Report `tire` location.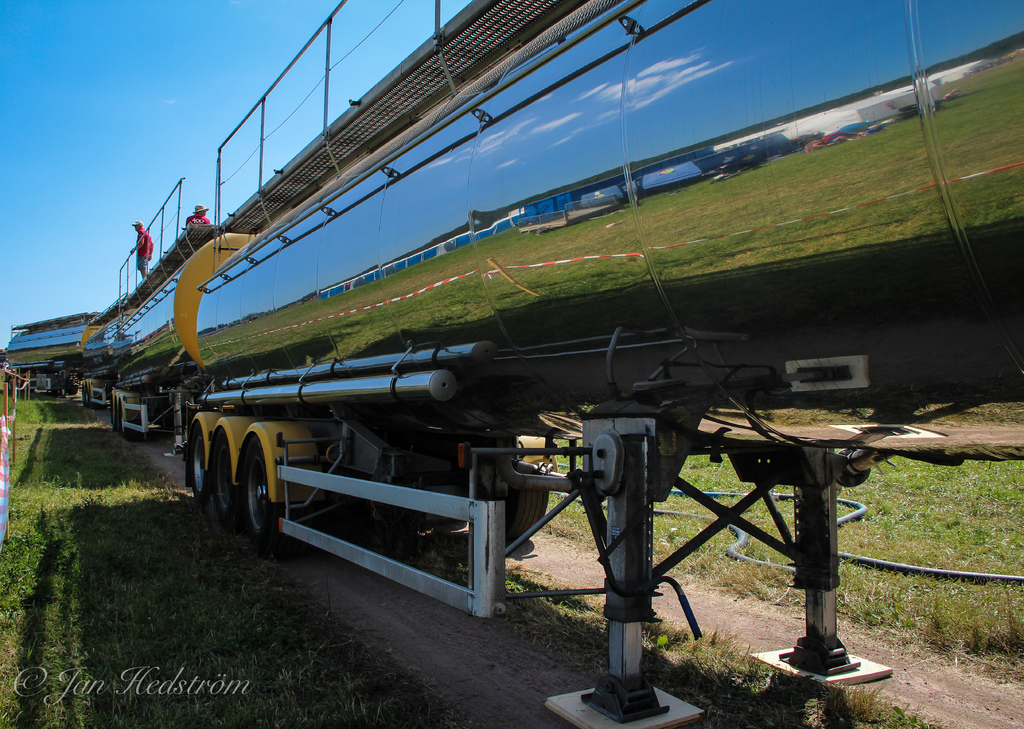
Report: box(87, 386, 100, 409).
